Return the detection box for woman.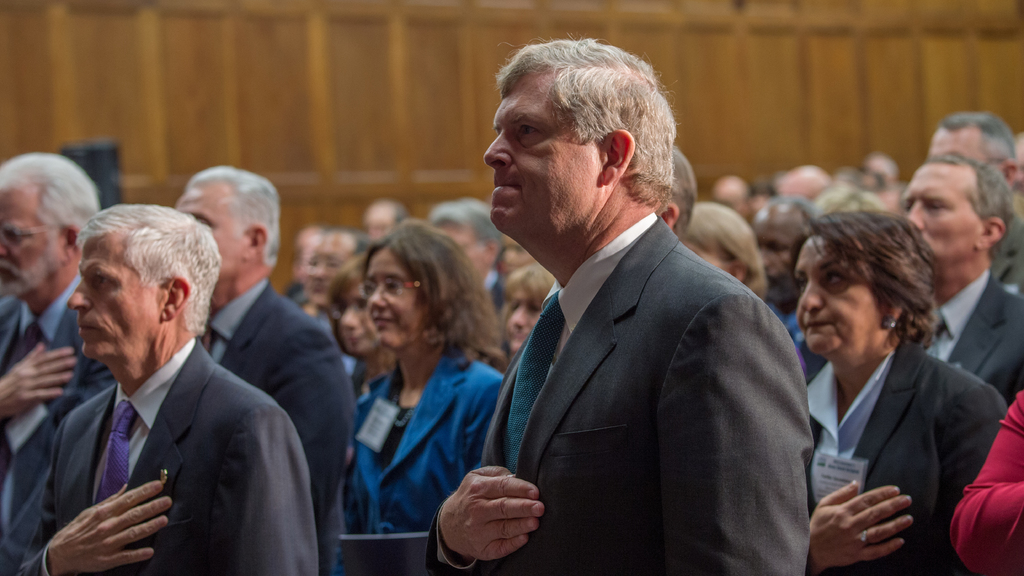
(x1=337, y1=220, x2=509, y2=575).
